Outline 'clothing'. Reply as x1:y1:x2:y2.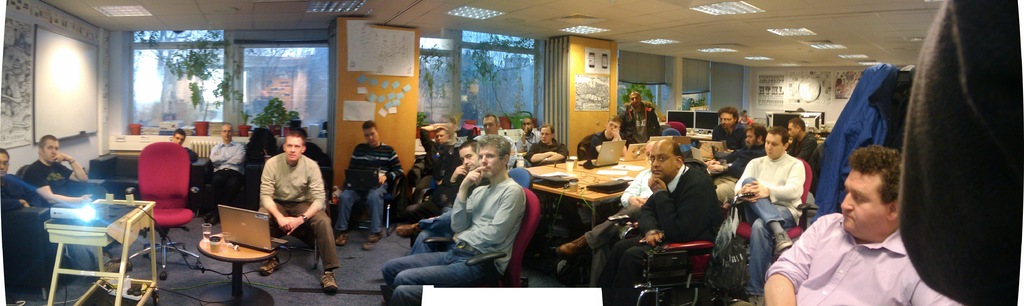
329:141:405:232.
